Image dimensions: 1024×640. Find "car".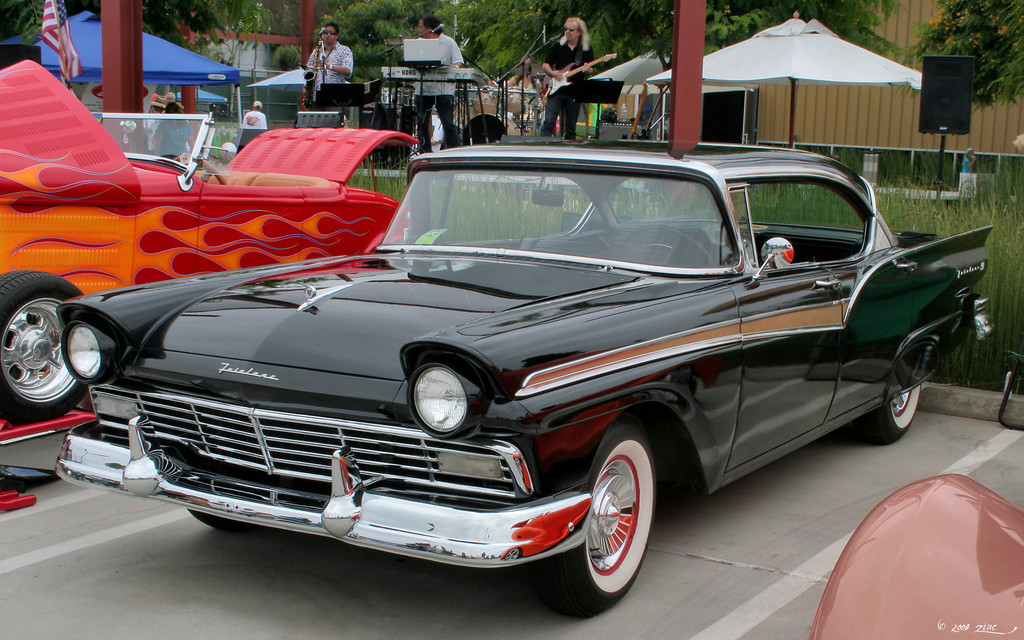
locate(51, 138, 994, 610).
